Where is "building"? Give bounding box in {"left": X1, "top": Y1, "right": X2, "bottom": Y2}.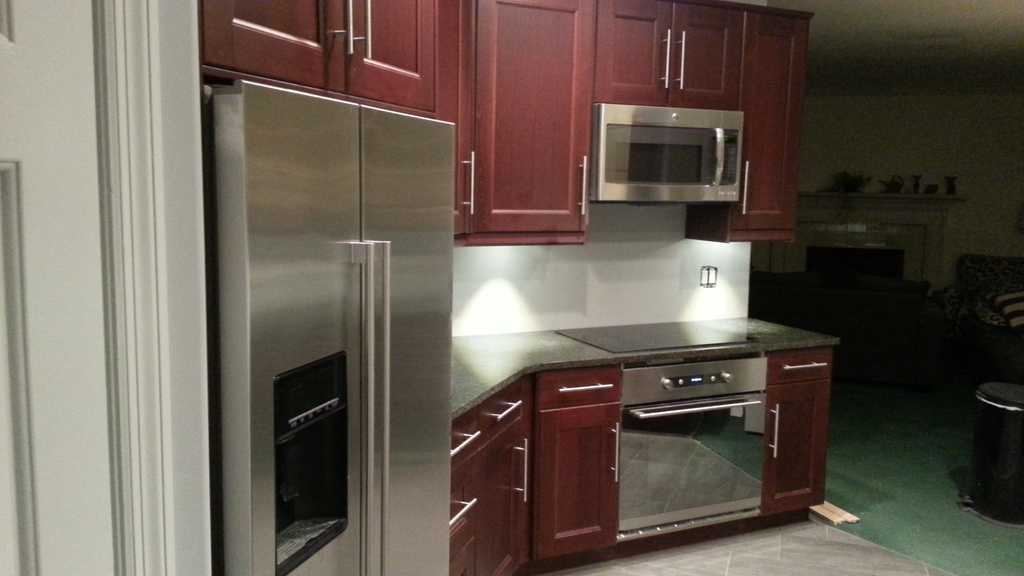
{"left": 0, "top": 0, "right": 1023, "bottom": 575}.
